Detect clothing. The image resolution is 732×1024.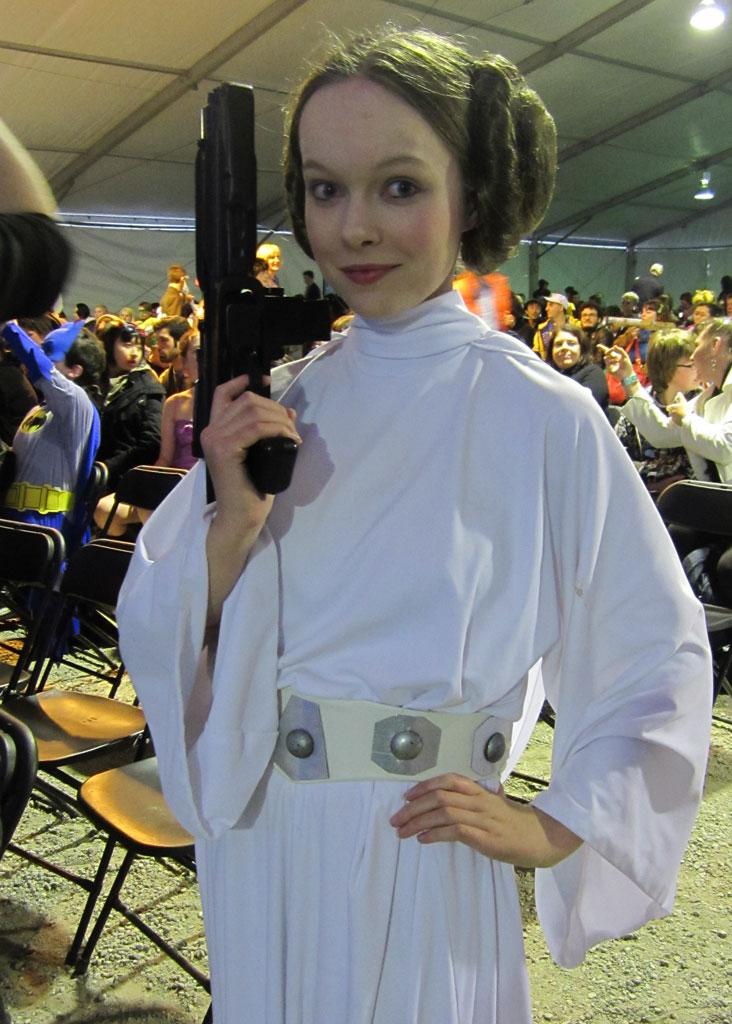
624, 361, 731, 611.
